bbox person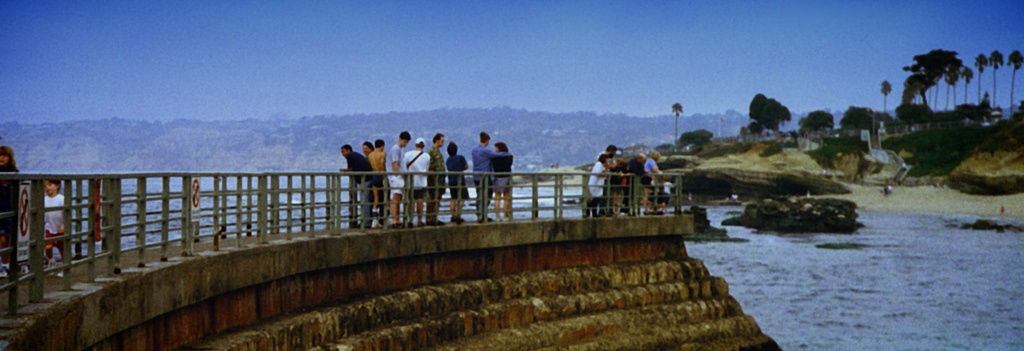
(491,142,518,214)
